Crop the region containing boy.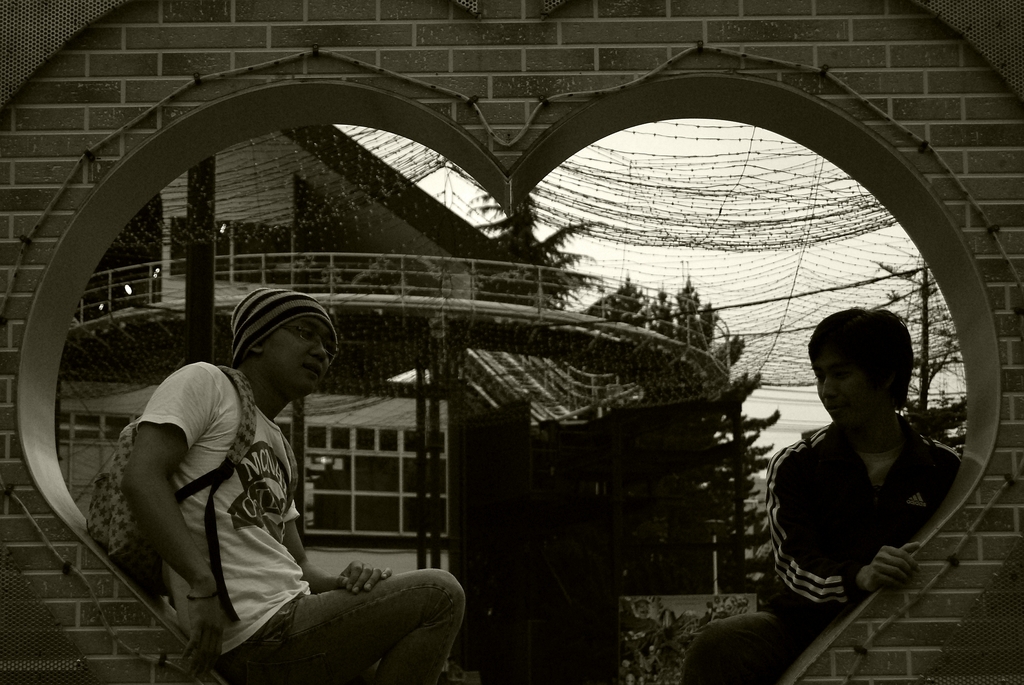
Crop region: rect(120, 291, 472, 684).
